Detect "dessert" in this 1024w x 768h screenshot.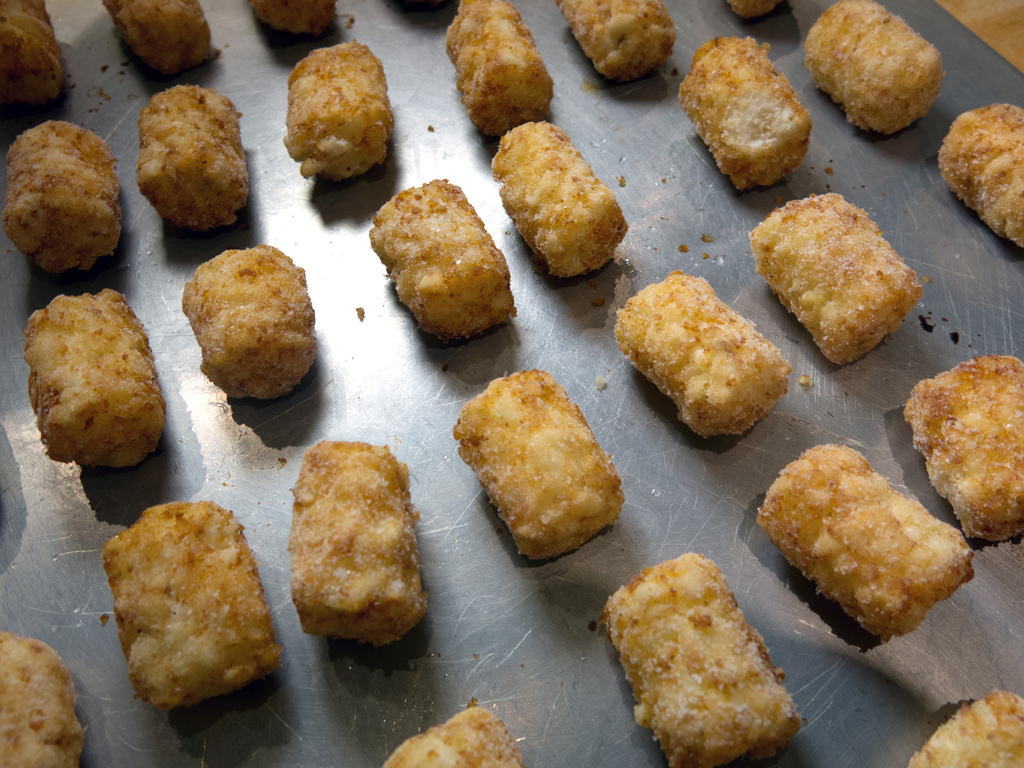
Detection: left=724, top=0, right=776, bottom=22.
